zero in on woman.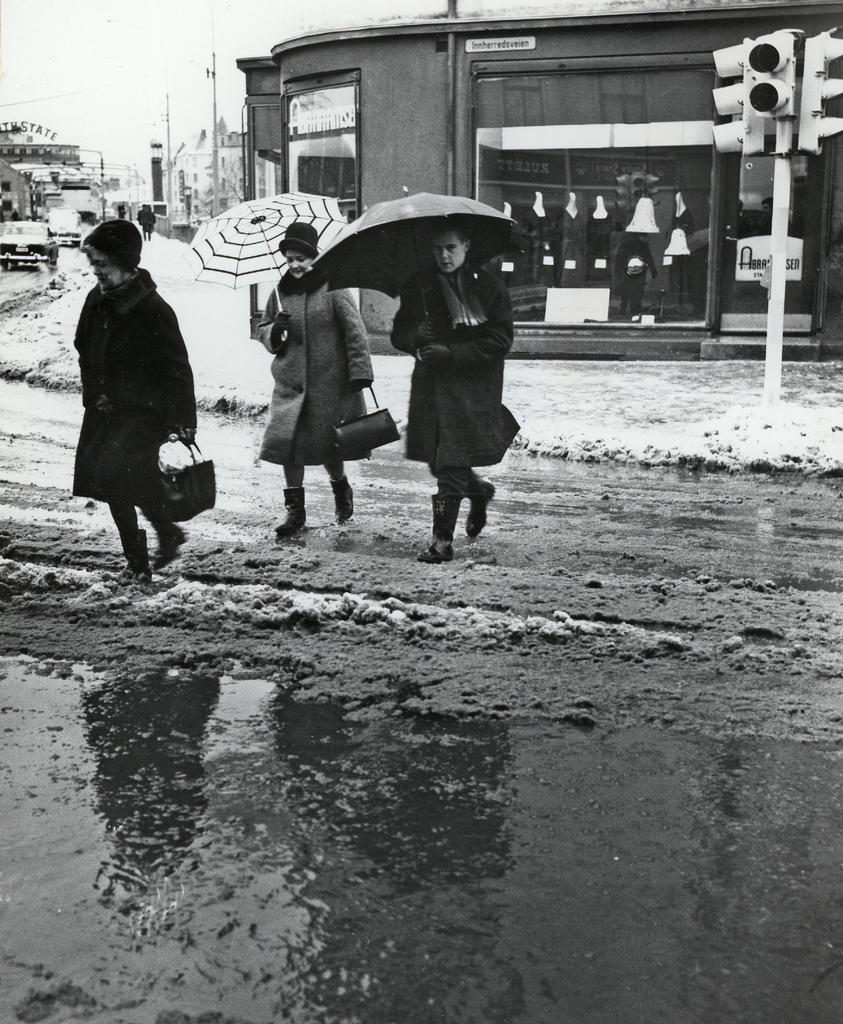
Zeroed in: 67/216/202/580.
